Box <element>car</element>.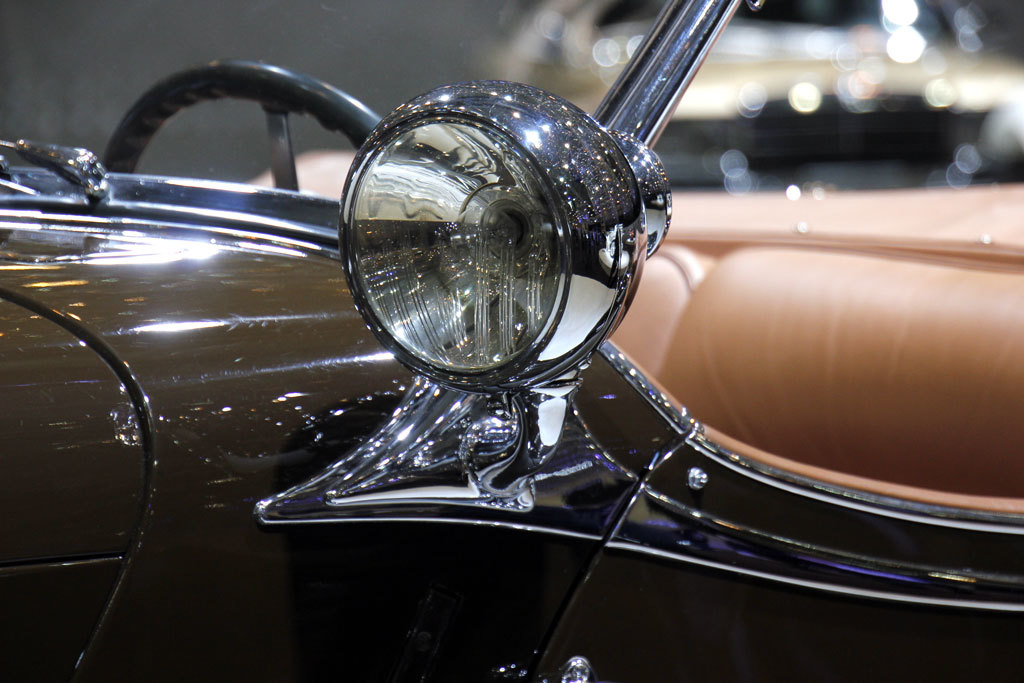
crop(0, 0, 1023, 682).
